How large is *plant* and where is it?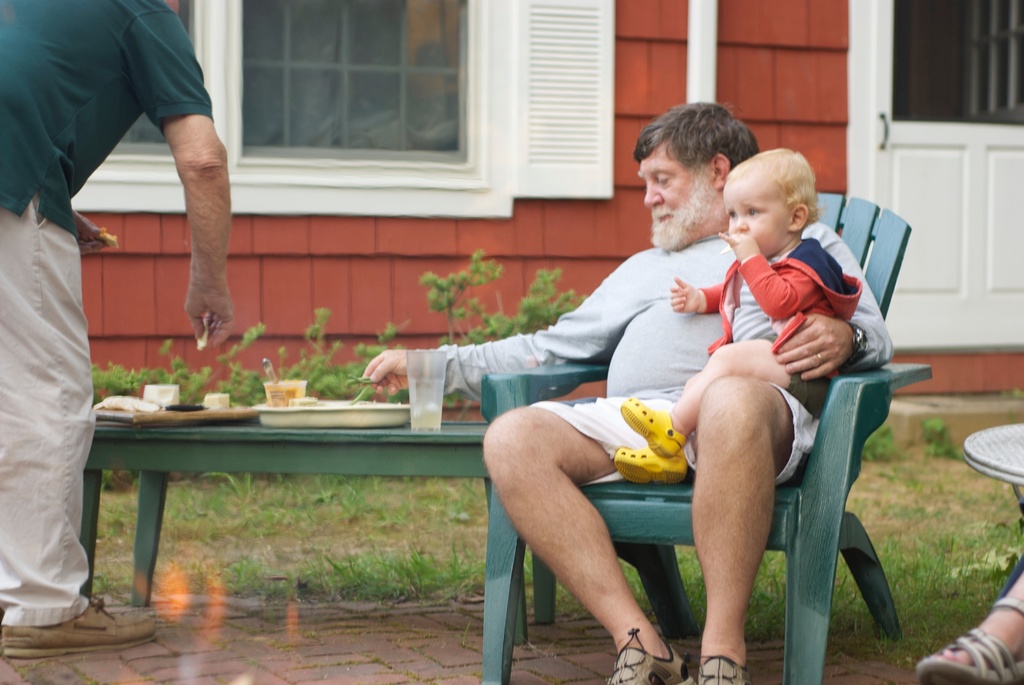
Bounding box: (x1=330, y1=545, x2=412, y2=610).
